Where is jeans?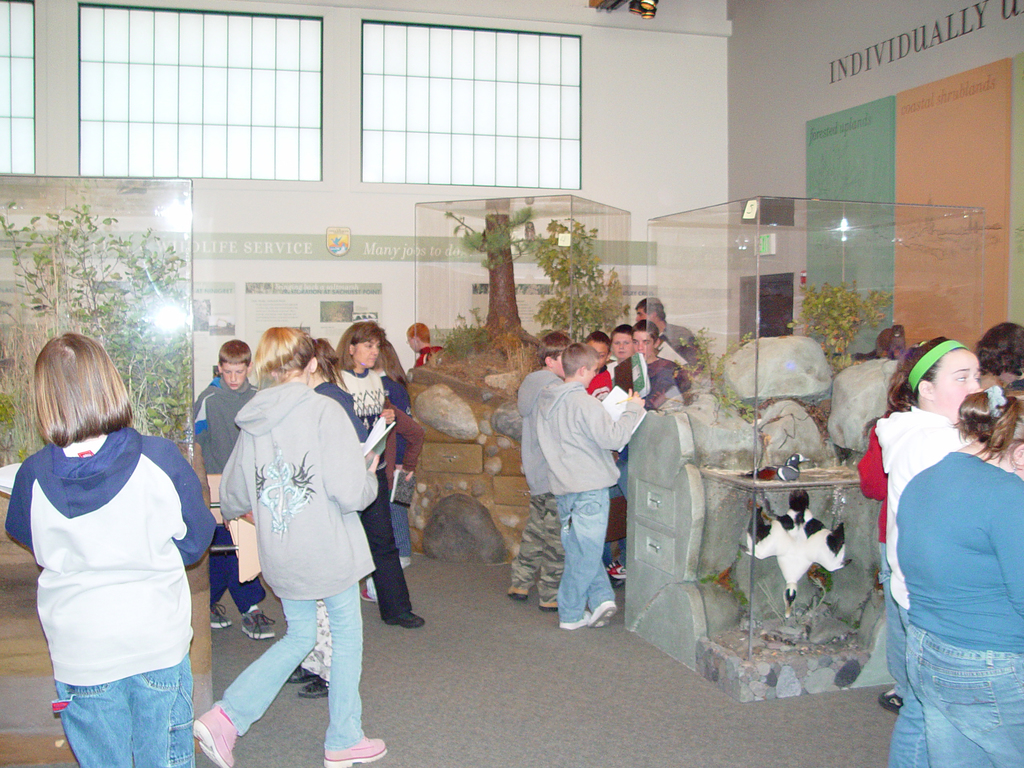
(51, 653, 196, 767).
